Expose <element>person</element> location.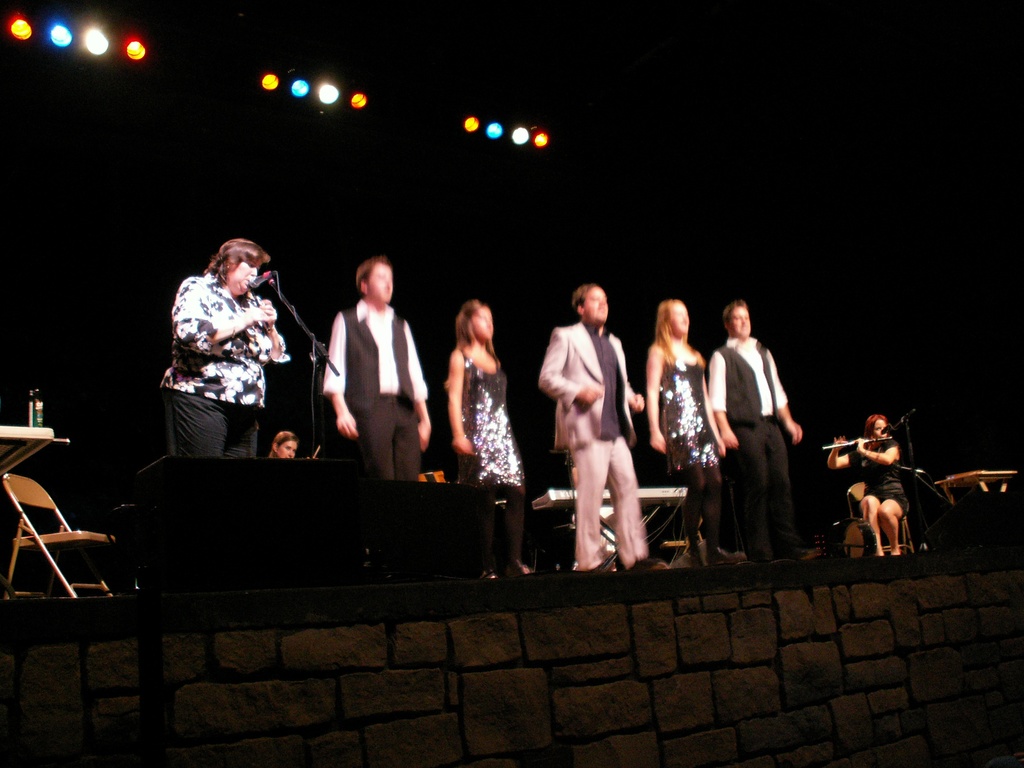
Exposed at {"x1": 535, "y1": 278, "x2": 647, "y2": 573}.
